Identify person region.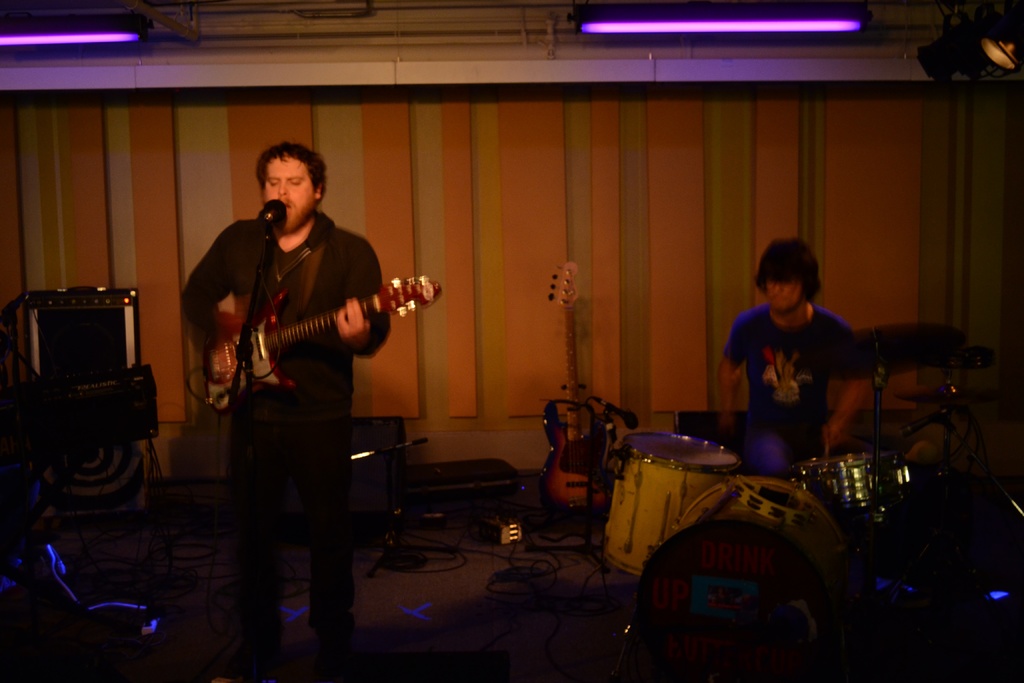
Region: <region>724, 229, 870, 494</region>.
